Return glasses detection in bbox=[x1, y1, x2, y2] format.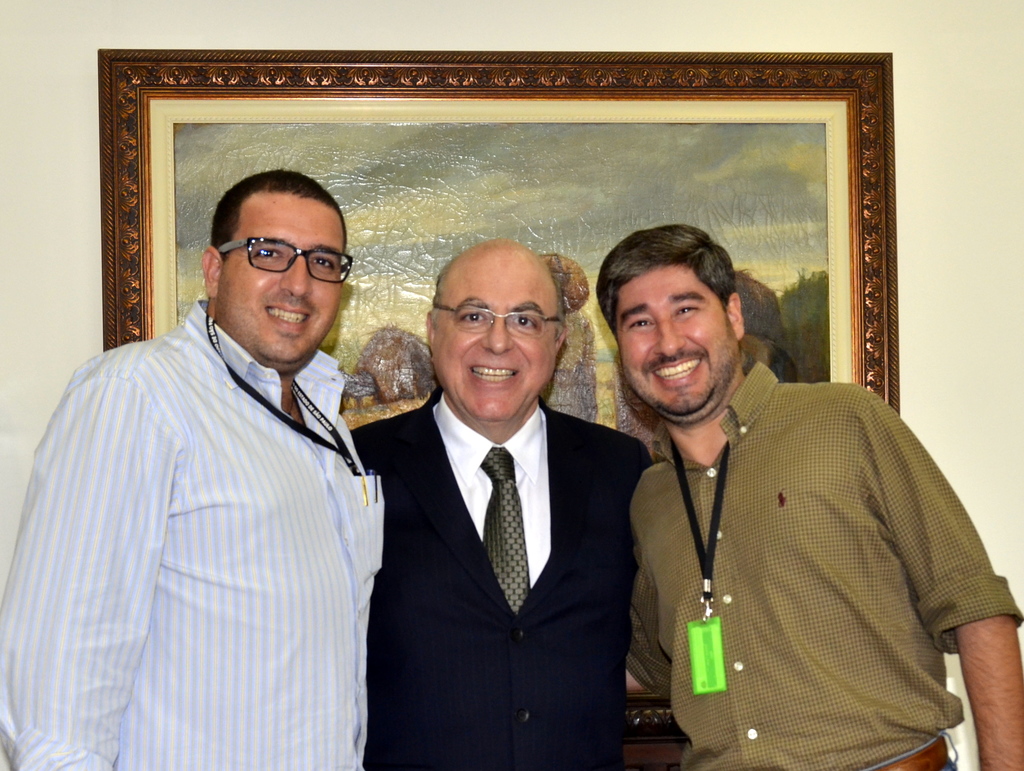
bbox=[431, 298, 566, 339].
